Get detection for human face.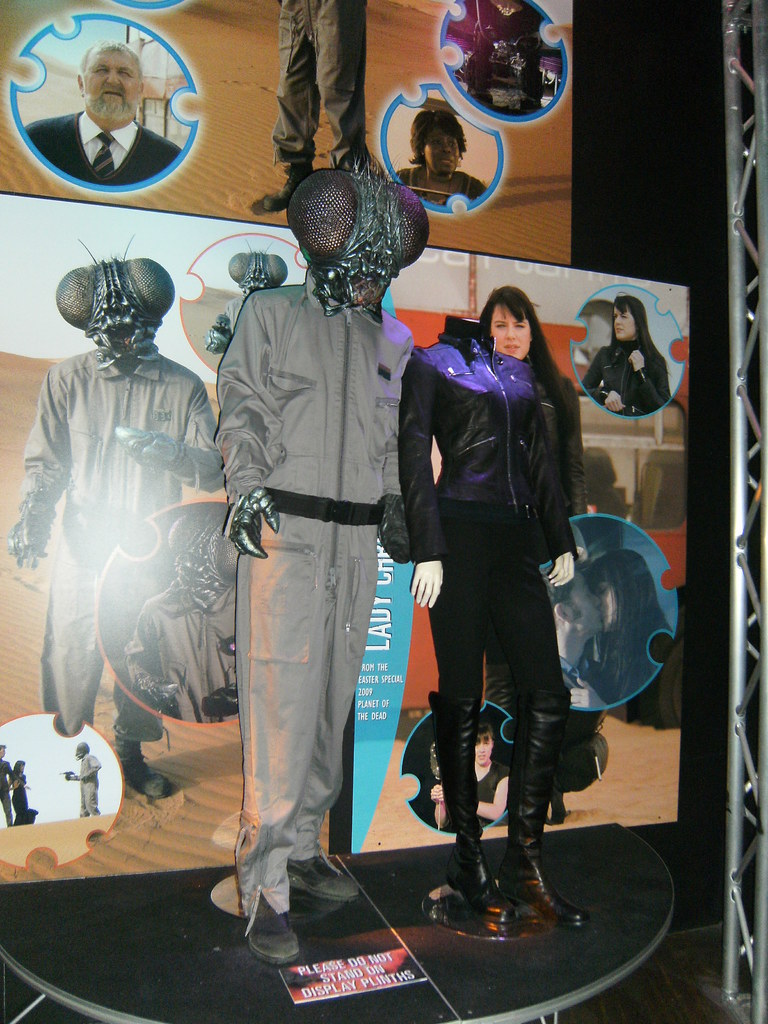
Detection: <box>83,51,141,117</box>.
